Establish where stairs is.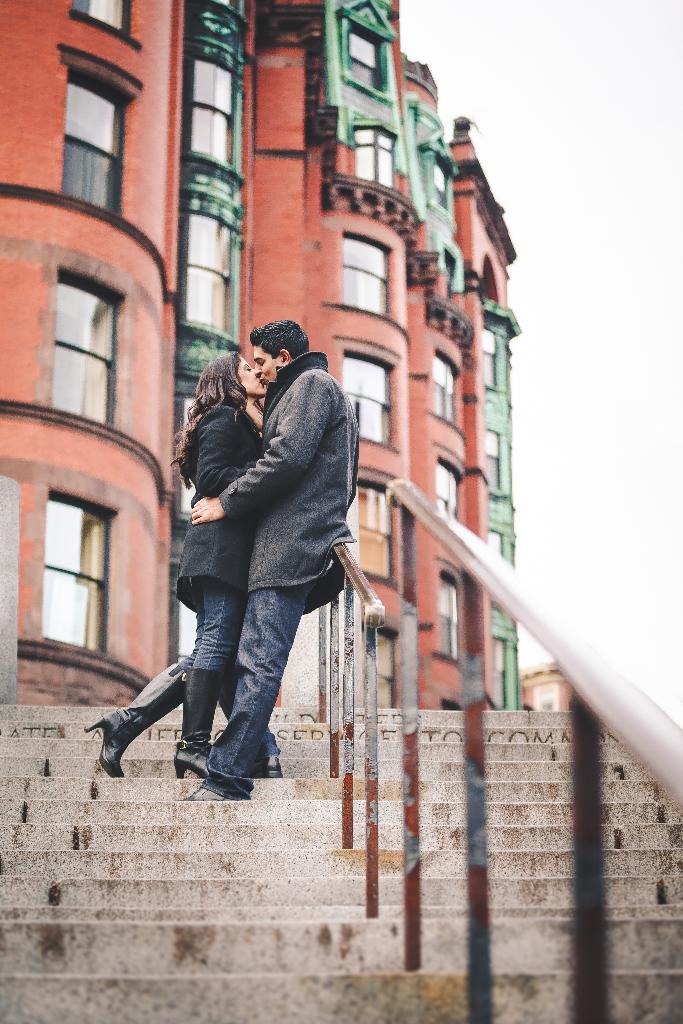
Established at detection(0, 707, 682, 1023).
